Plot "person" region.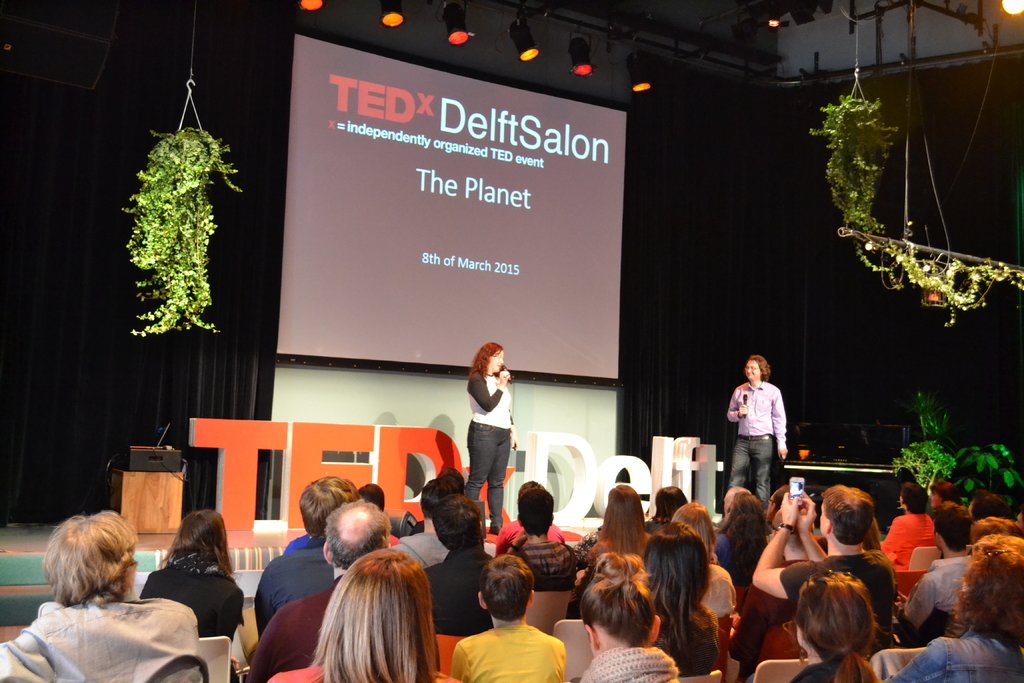
Plotted at [left=719, top=350, right=790, bottom=495].
